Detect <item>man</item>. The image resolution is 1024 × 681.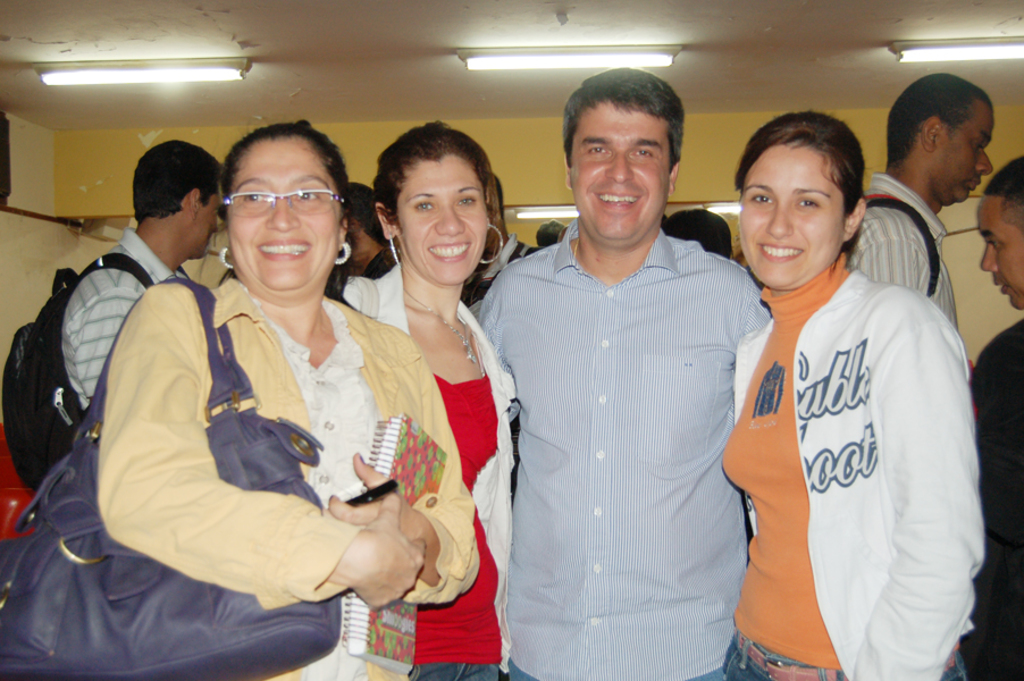
(x1=61, y1=140, x2=219, y2=409).
